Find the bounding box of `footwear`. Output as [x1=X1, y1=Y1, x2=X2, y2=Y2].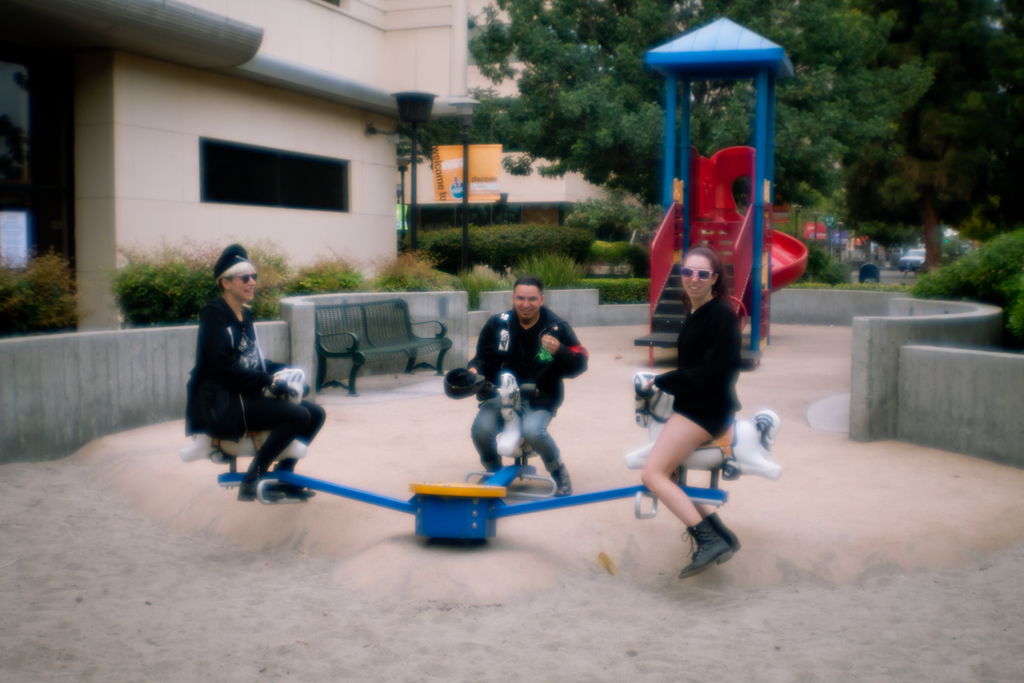
[x1=549, y1=460, x2=571, y2=498].
